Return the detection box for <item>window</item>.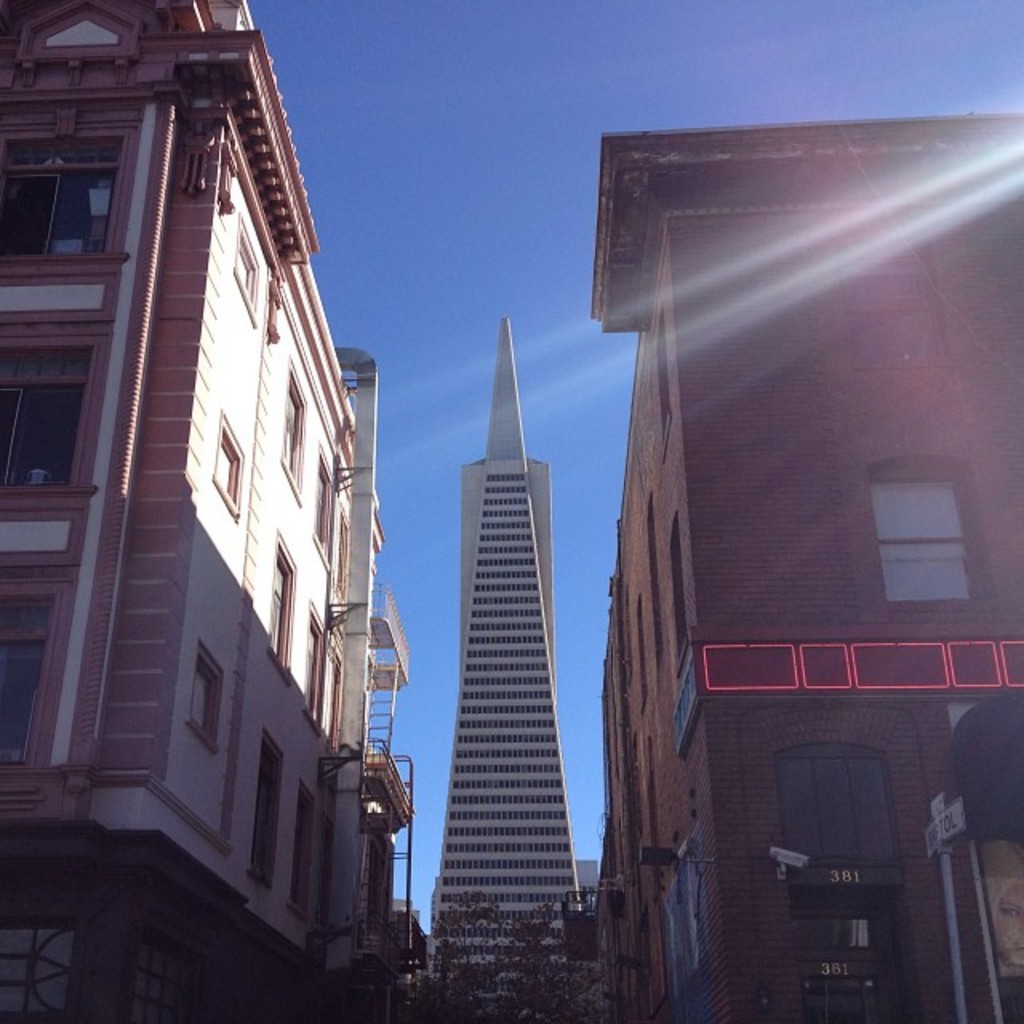
bbox=[229, 213, 262, 326].
